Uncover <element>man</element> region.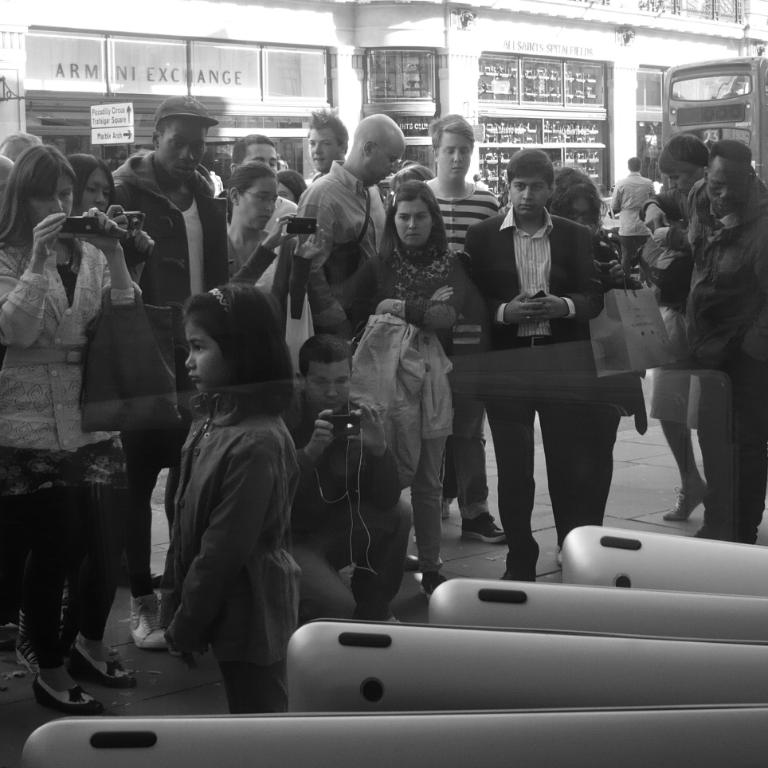
Uncovered: {"x1": 300, "y1": 112, "x2": 384, "y2": 248}.
